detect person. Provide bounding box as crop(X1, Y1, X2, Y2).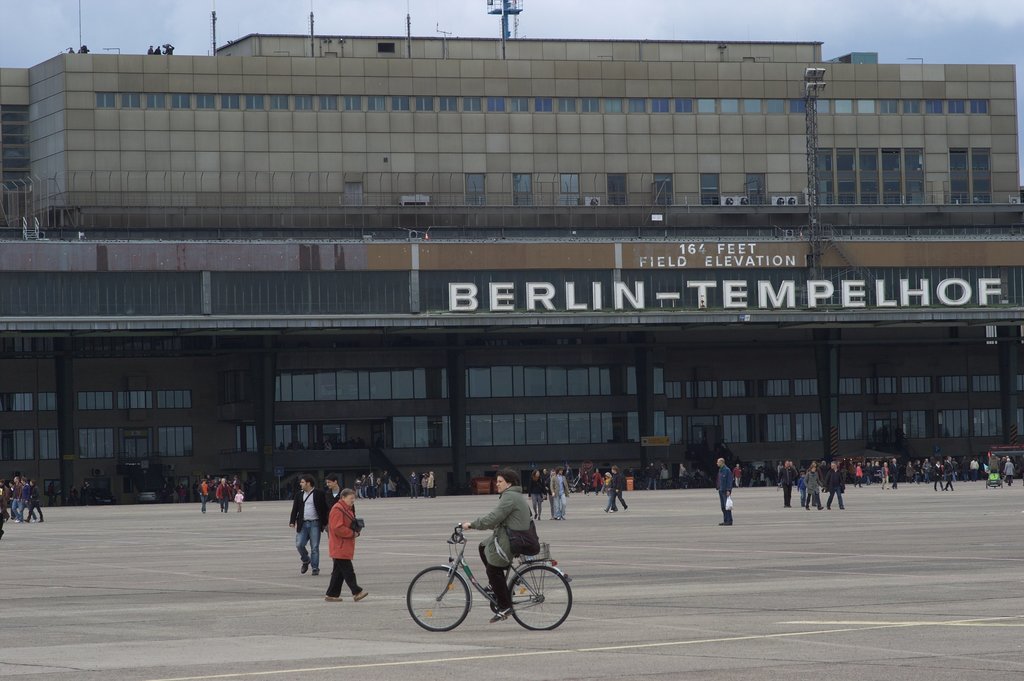
crop(1001, 453, 1023, 480).
